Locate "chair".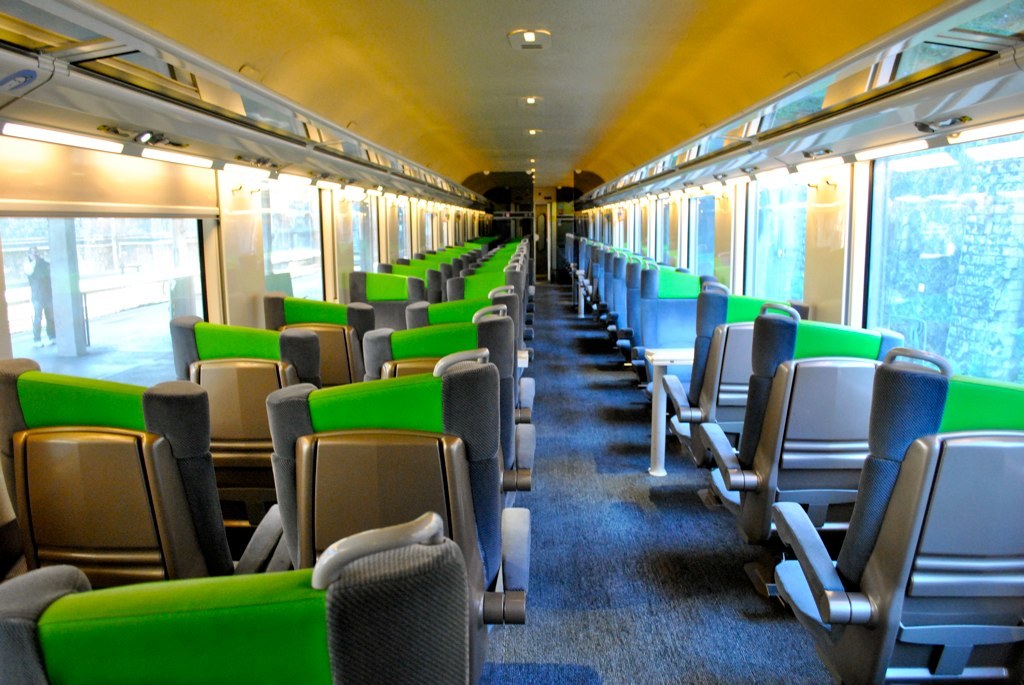
Bounding box: 660, 277, 819, 495.
